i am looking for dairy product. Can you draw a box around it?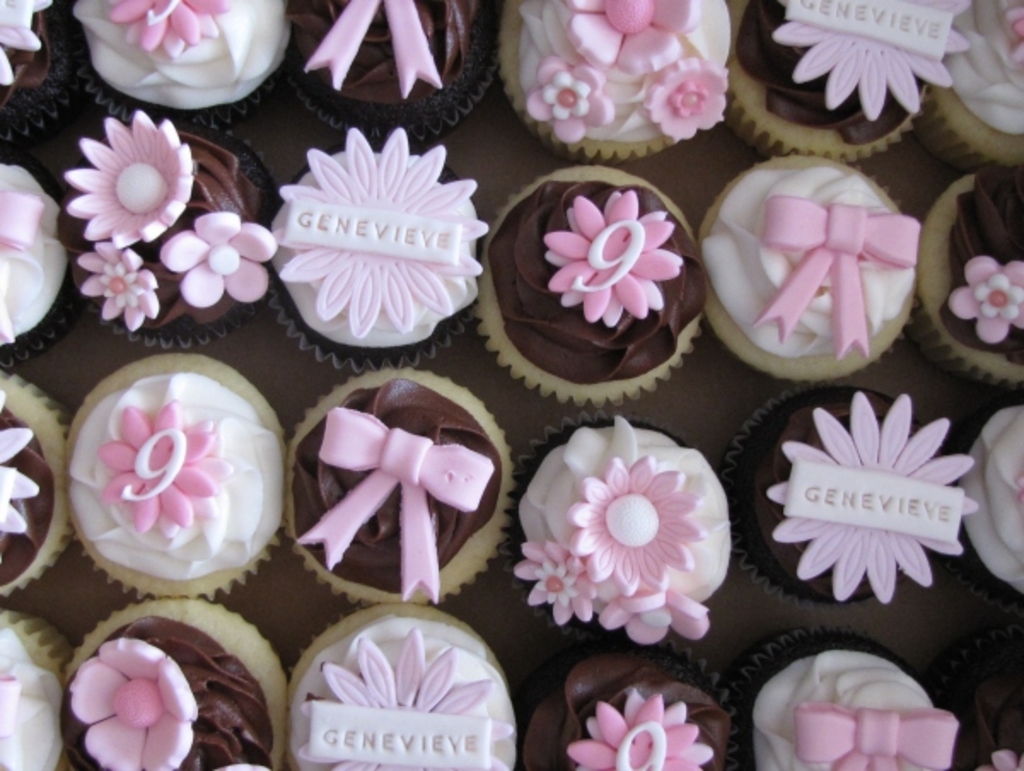
Sure, the bounding box is {"left": 744, "top": 382, "right": 975, "bottom": 602}.
